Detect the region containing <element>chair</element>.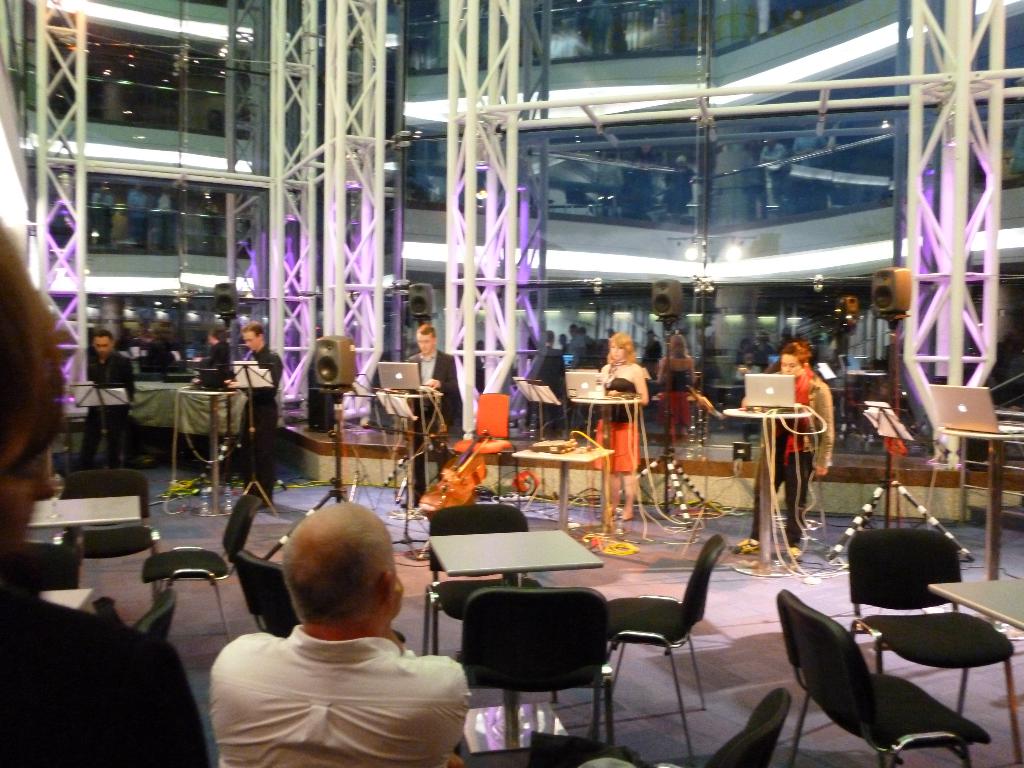
49/468/167/590.
